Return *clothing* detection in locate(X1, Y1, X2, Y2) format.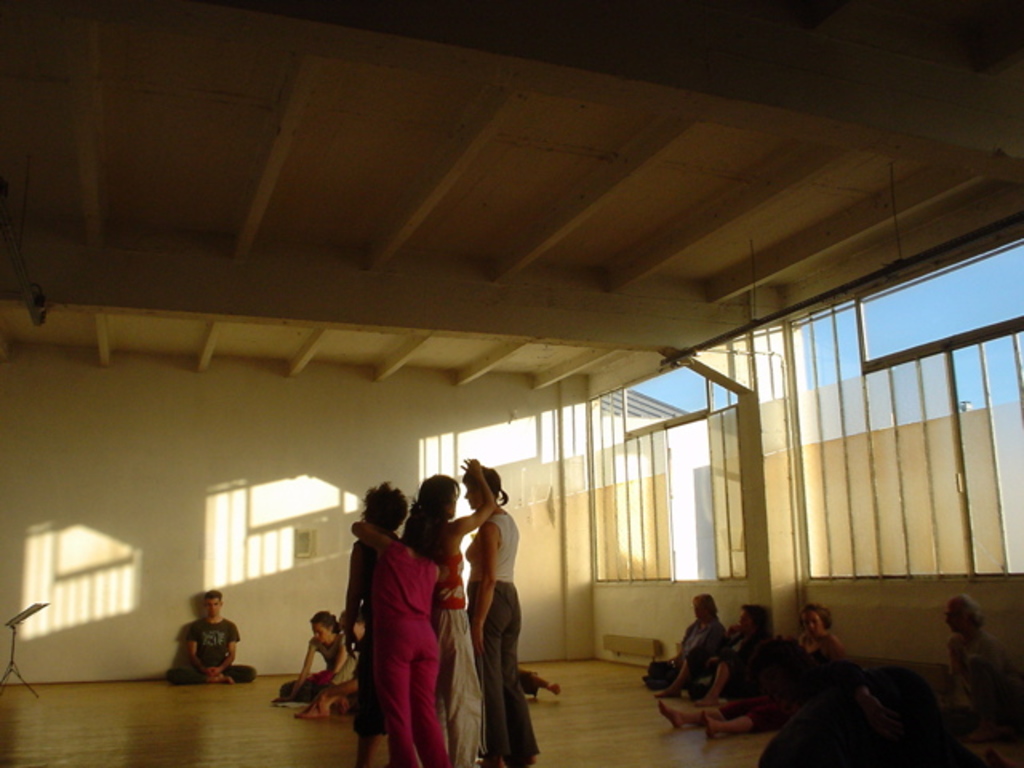
locate(454, 506, 549, 766).
